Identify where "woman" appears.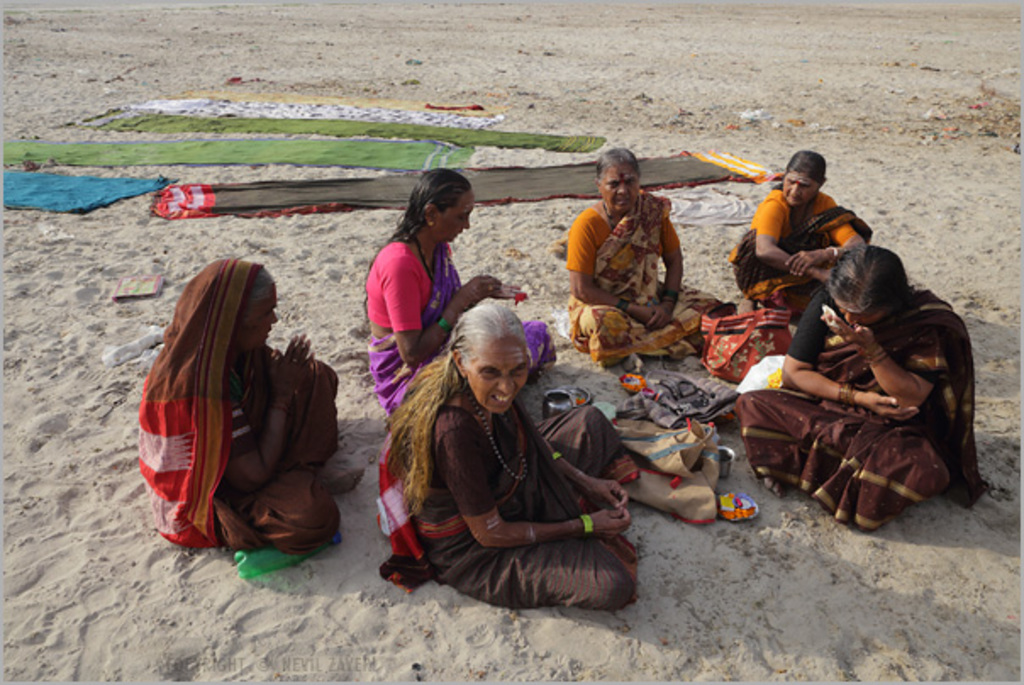
Appears at box(568, 146, 731, 375).
